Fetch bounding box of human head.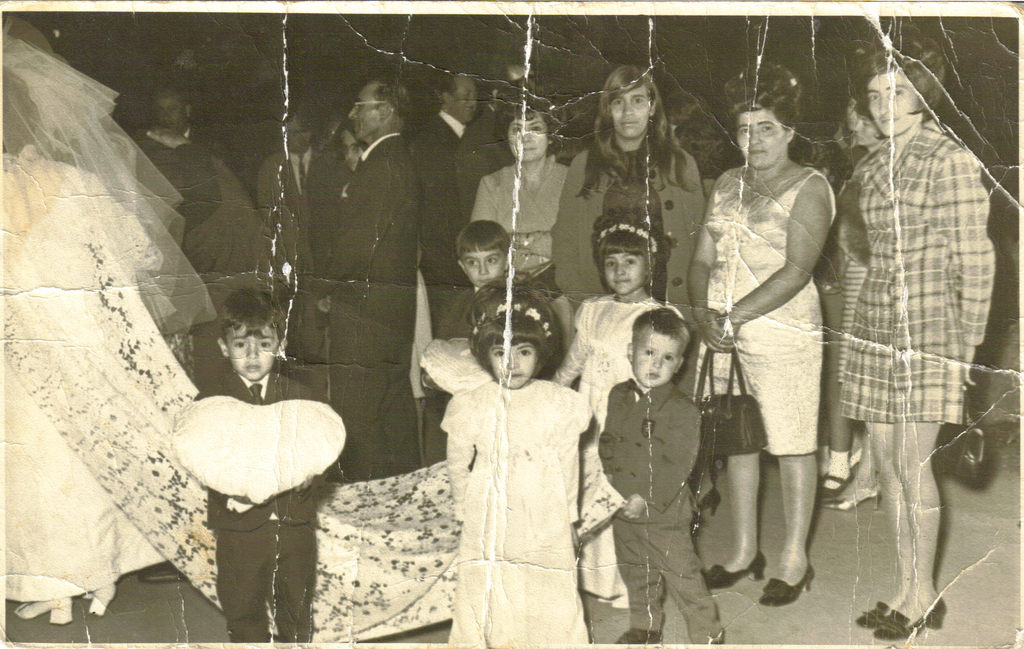
Bbox: 0,64,39,160.
